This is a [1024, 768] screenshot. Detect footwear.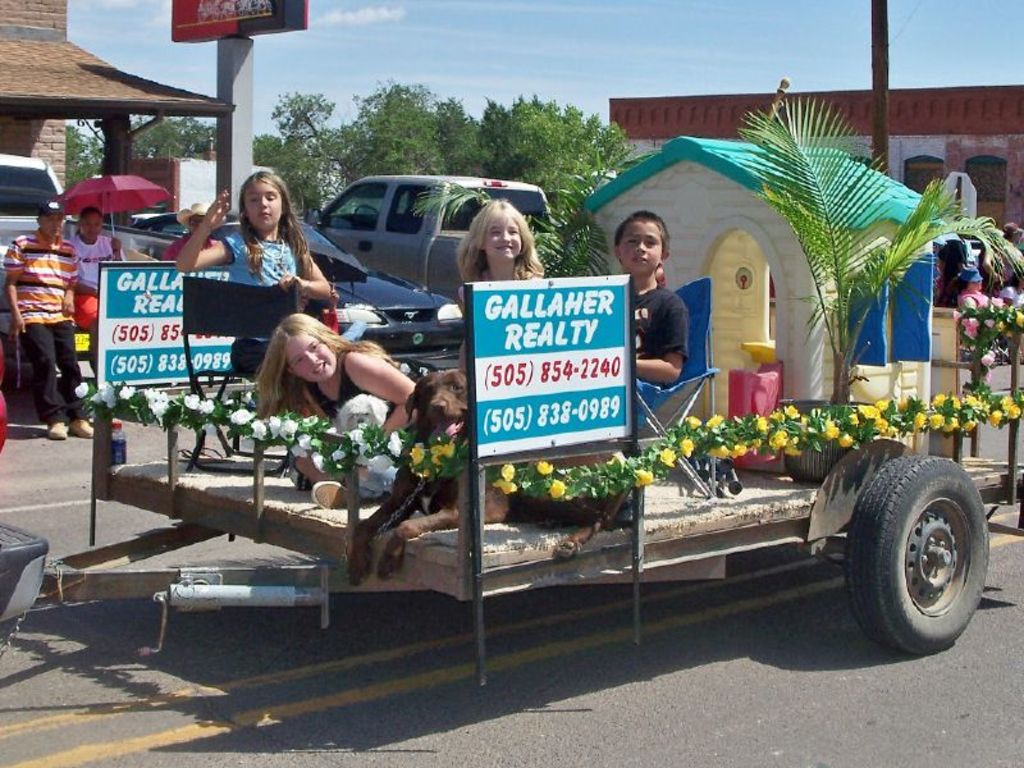
bbox=(69, 411, 96, 435).
